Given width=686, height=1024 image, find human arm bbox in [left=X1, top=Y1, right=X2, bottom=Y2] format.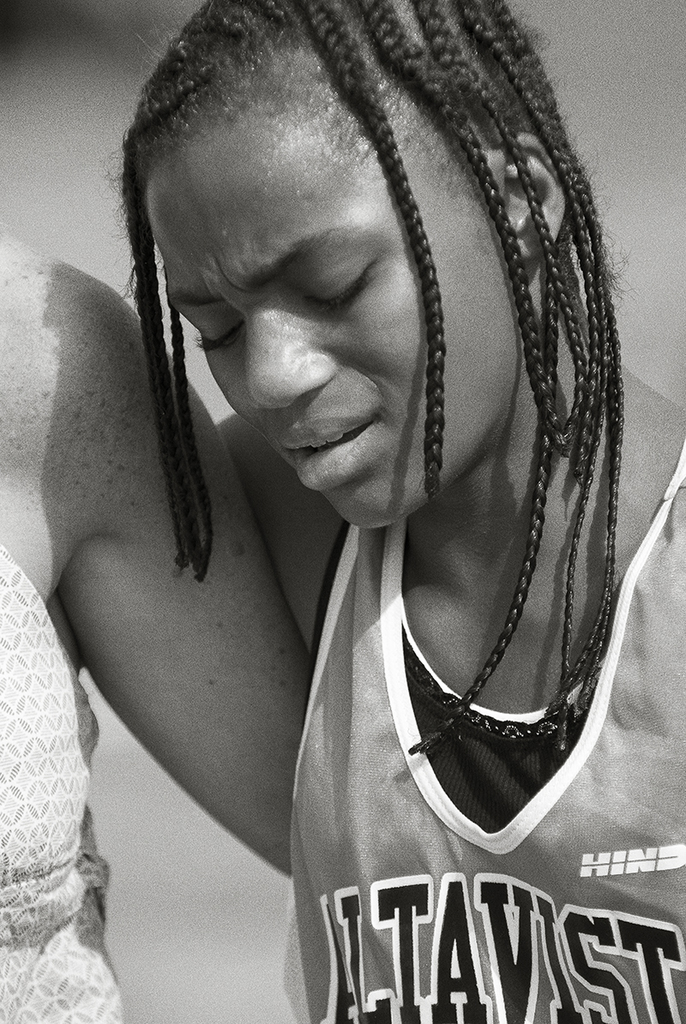
[left=47, top=296, right=317, bottom=882].
